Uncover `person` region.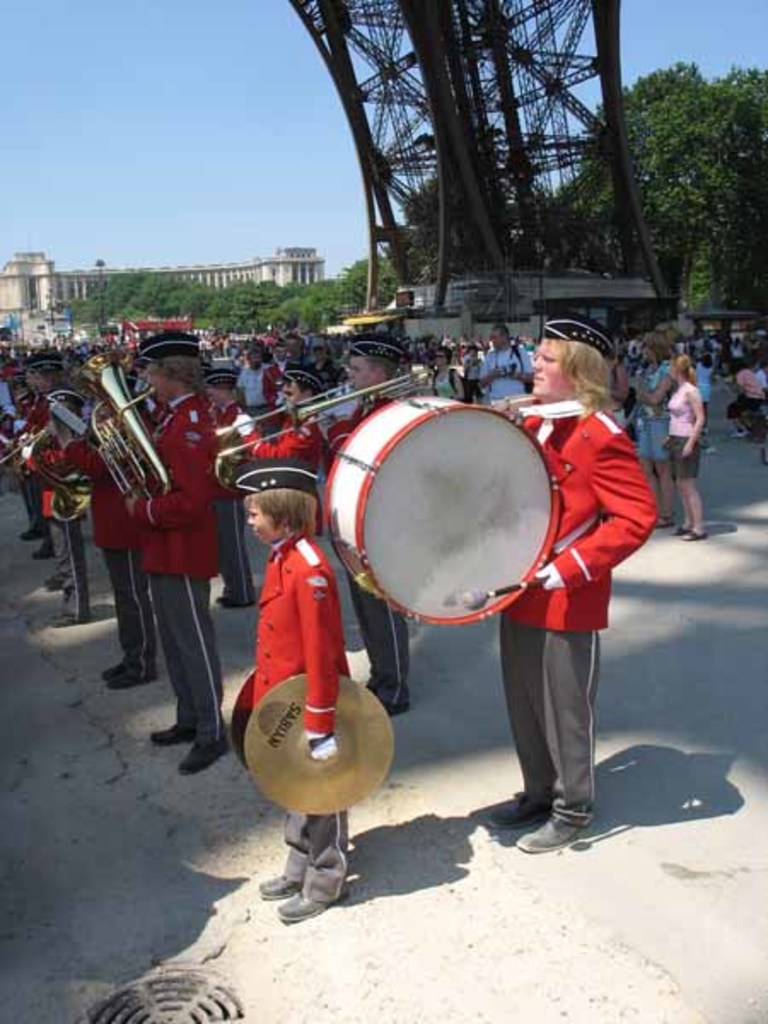
Uncovered: (left=111, top=335, right=232, bottom=780).
